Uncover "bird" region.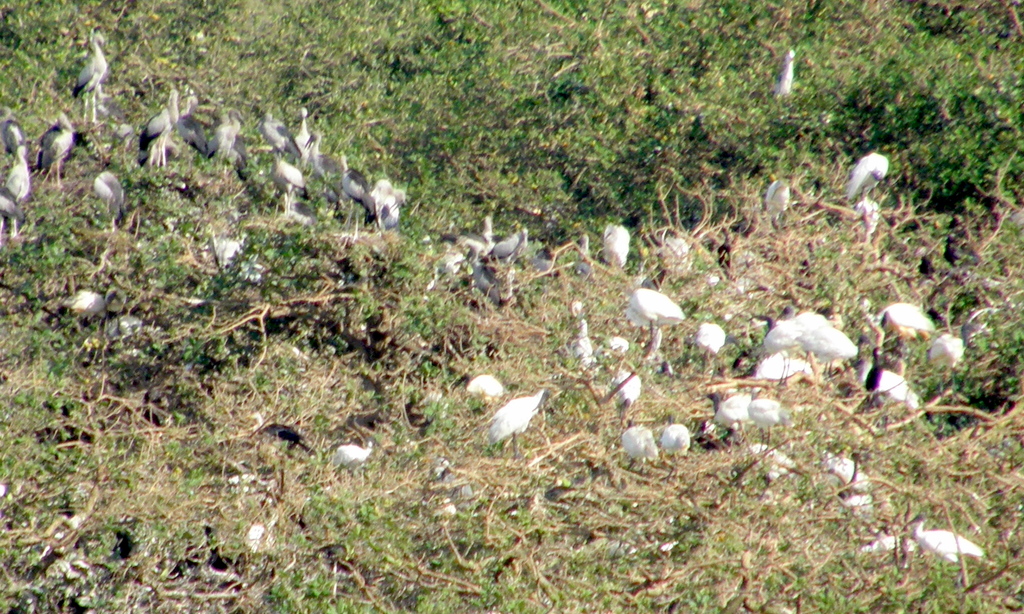
Uncovered: l=735, t=446, r=799, b=481.
